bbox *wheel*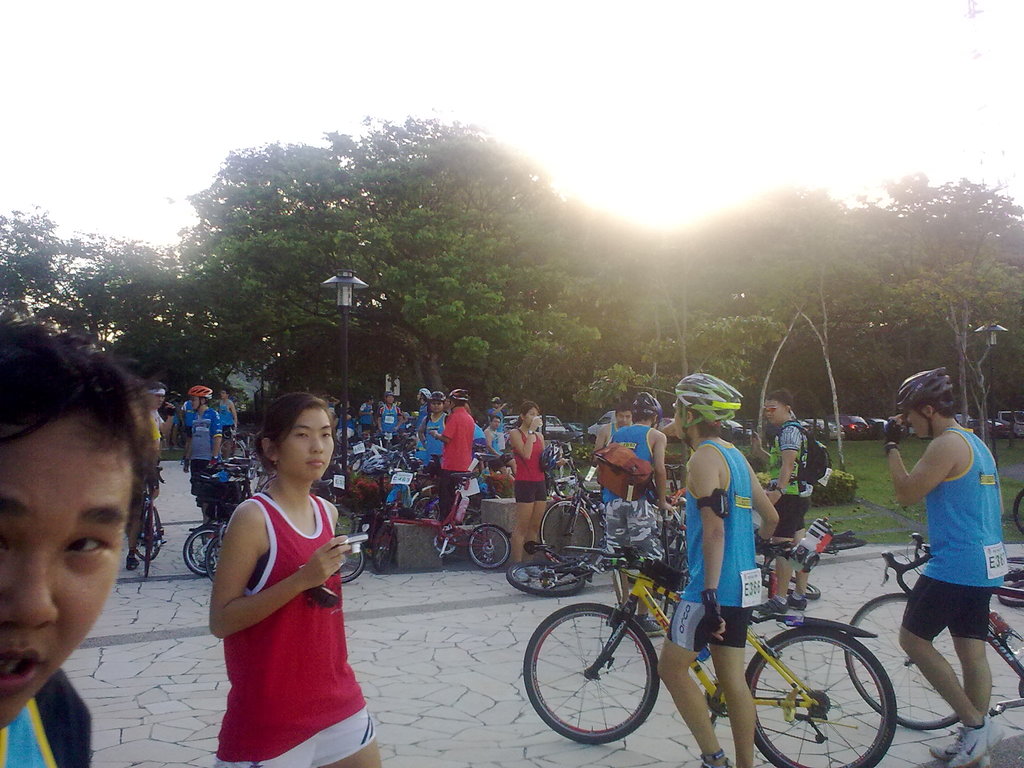
region(506, 557, 586, 601)
